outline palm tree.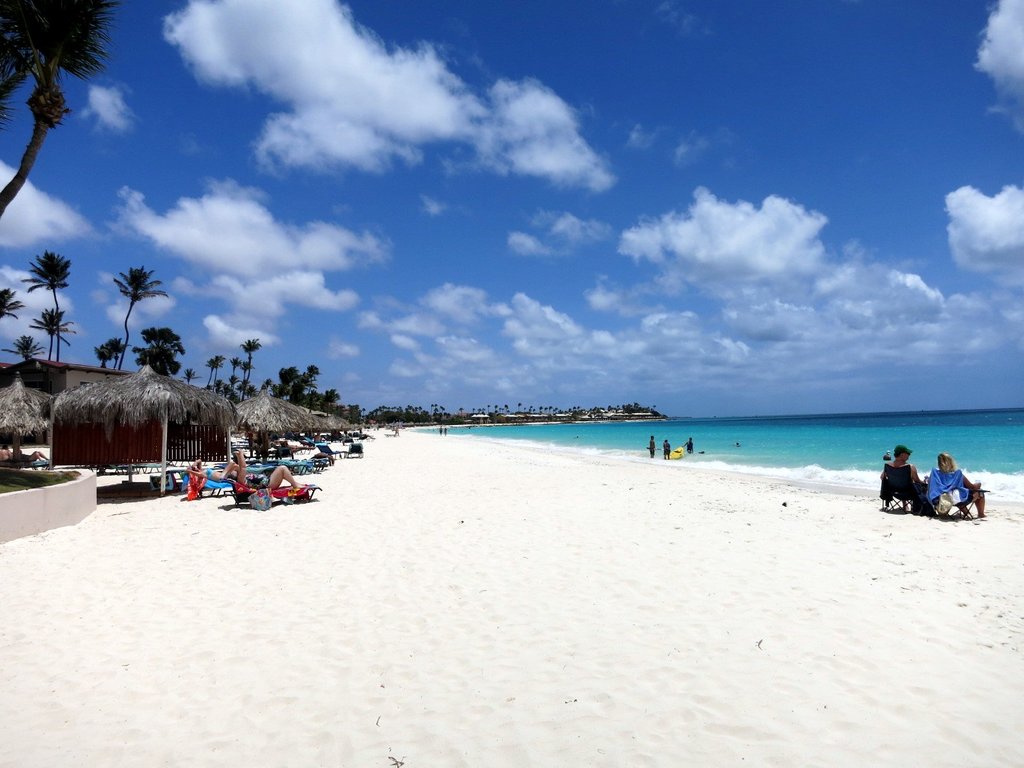
Outline: BBox(273, 367, 298, 404).
